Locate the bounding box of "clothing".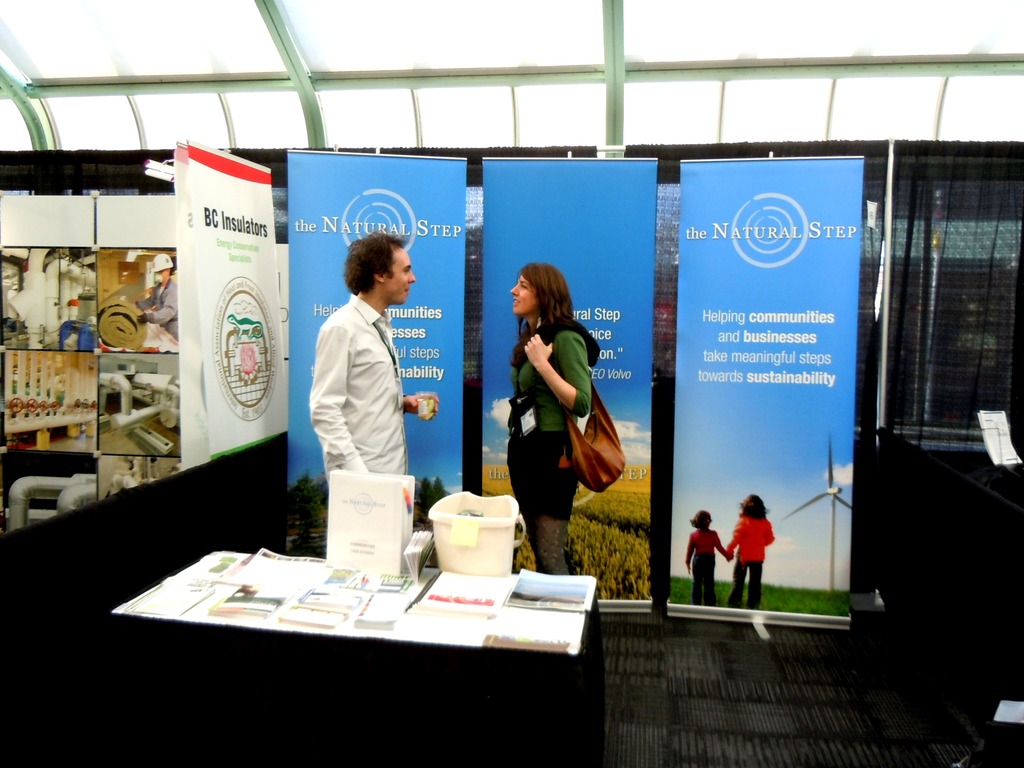
Bounding box: (504,315,601,525).
